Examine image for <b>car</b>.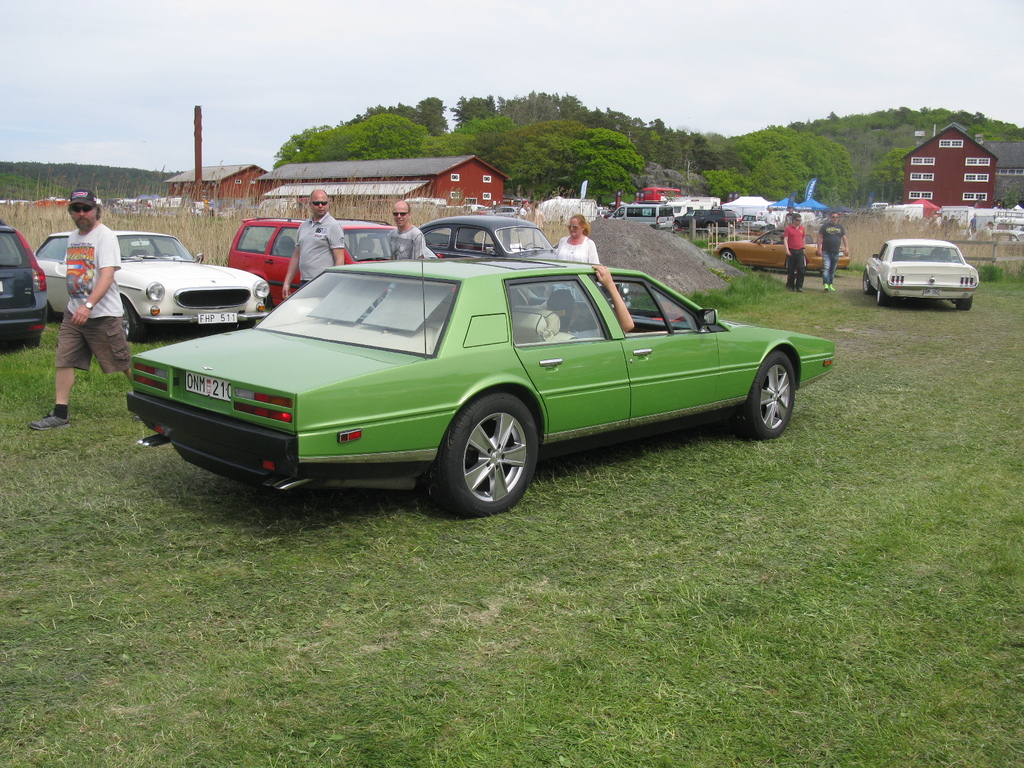
Examination result: [x1=723, y1=227, x2=845, y2=278].
